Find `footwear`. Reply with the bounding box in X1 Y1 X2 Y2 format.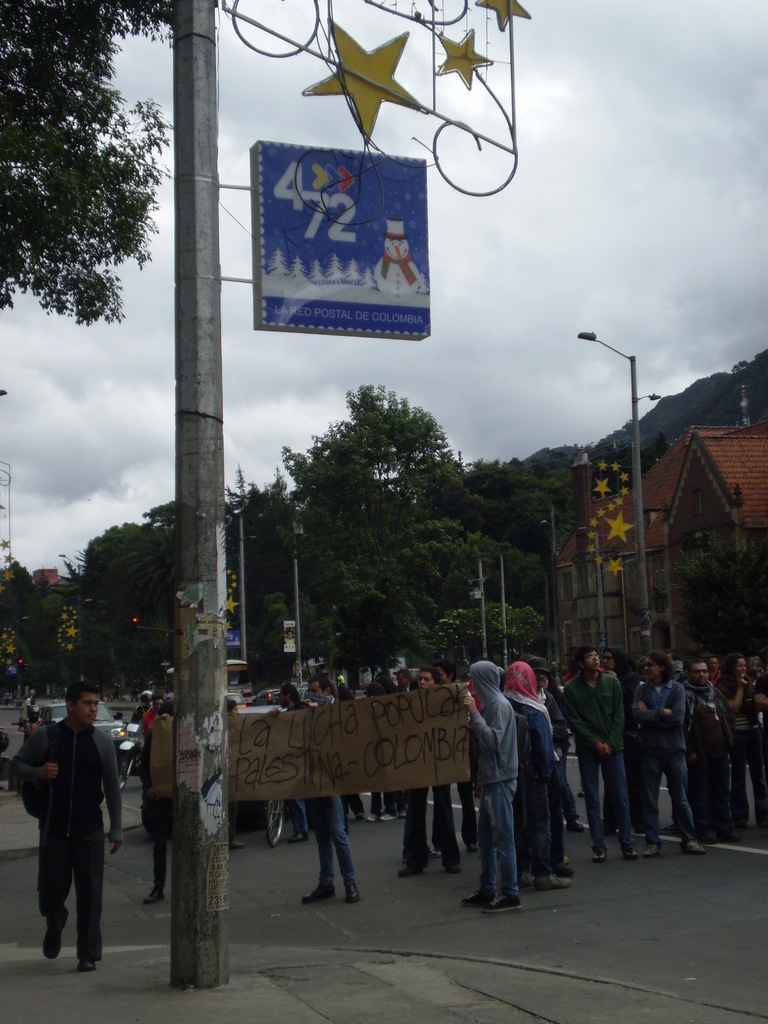
345 878 359 901.
